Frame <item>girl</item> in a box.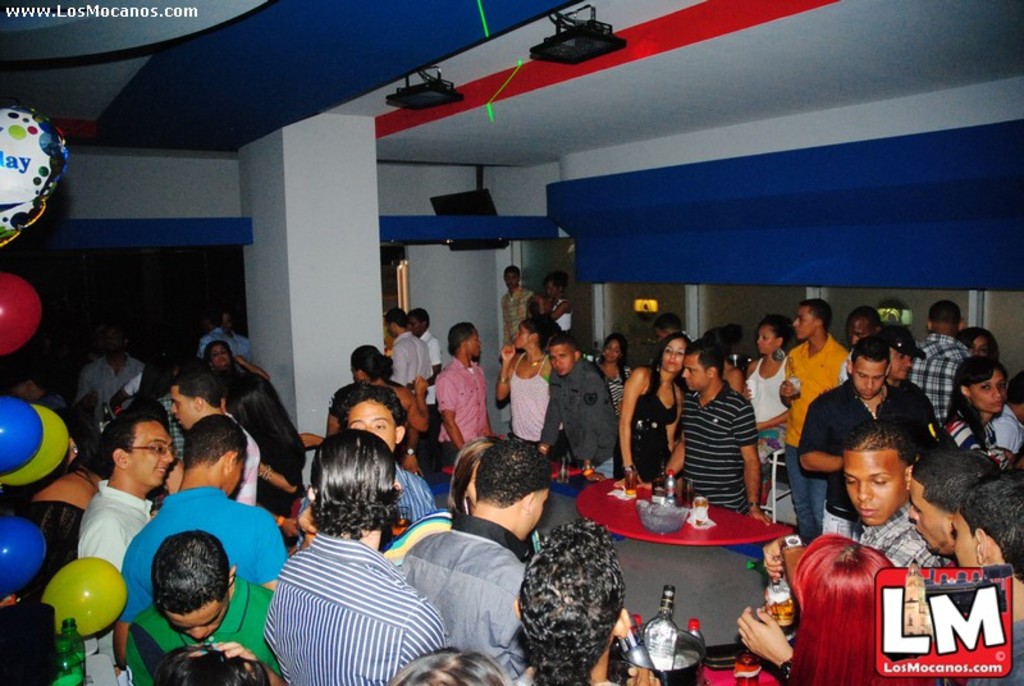
[494, 319, 564, 451].
